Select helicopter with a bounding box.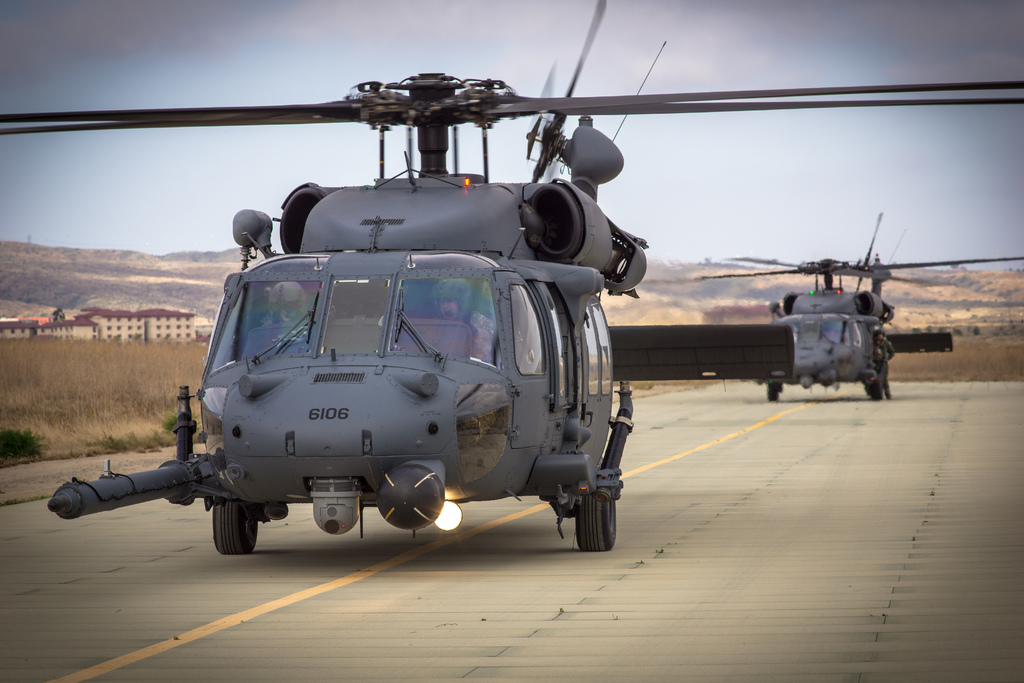
(x1=11, y1=0, x2=1023, y2=554).
